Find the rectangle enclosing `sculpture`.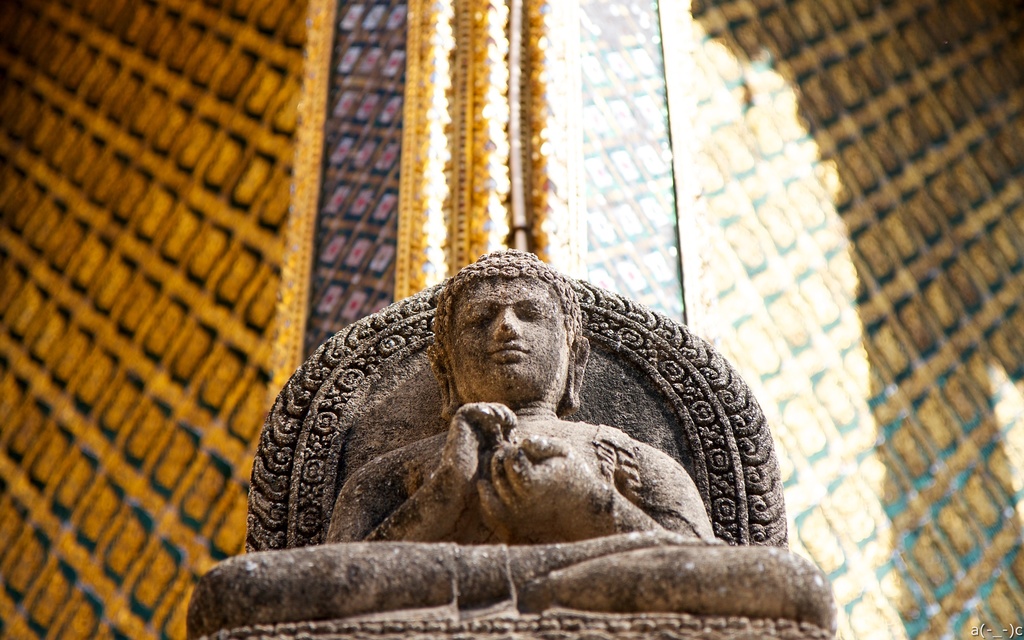
187/253/847/639.
